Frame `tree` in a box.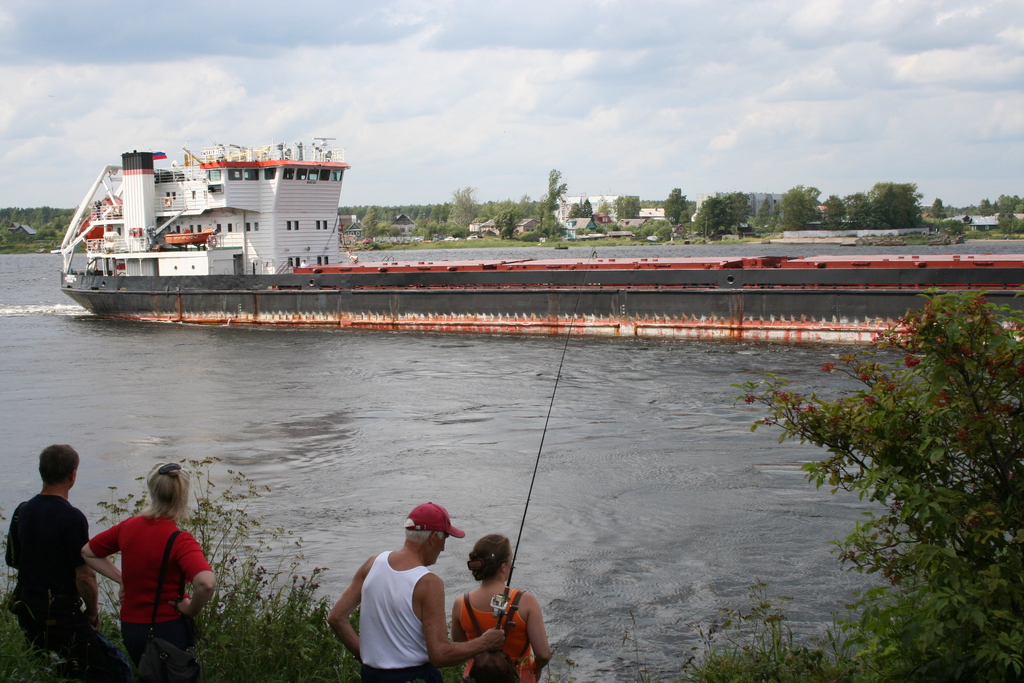
[x1=659, y1=181, x2=691, y2=227].
